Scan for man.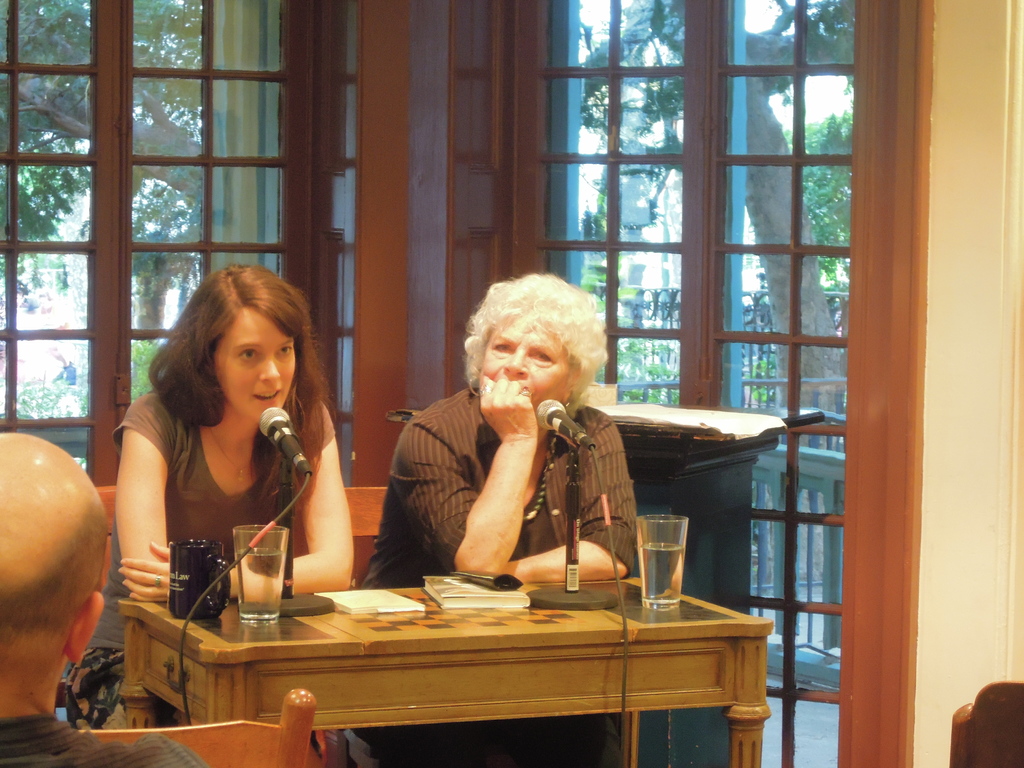
Scan result: box(0, 435, 211, 767).
